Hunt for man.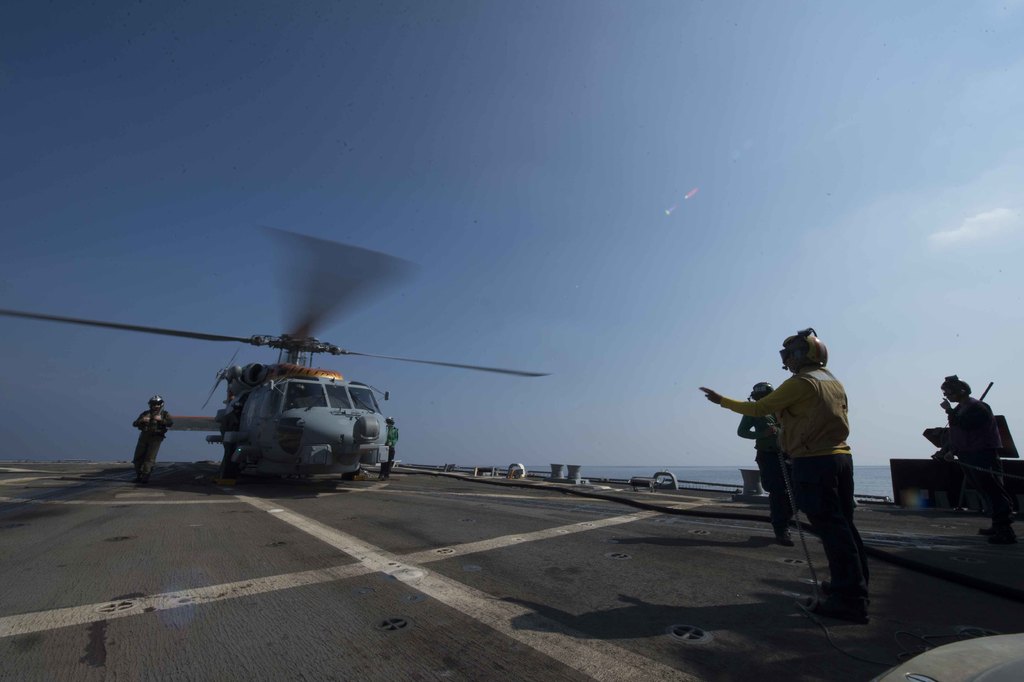
Hunted down at rect(936, 370, 1016, 542).
